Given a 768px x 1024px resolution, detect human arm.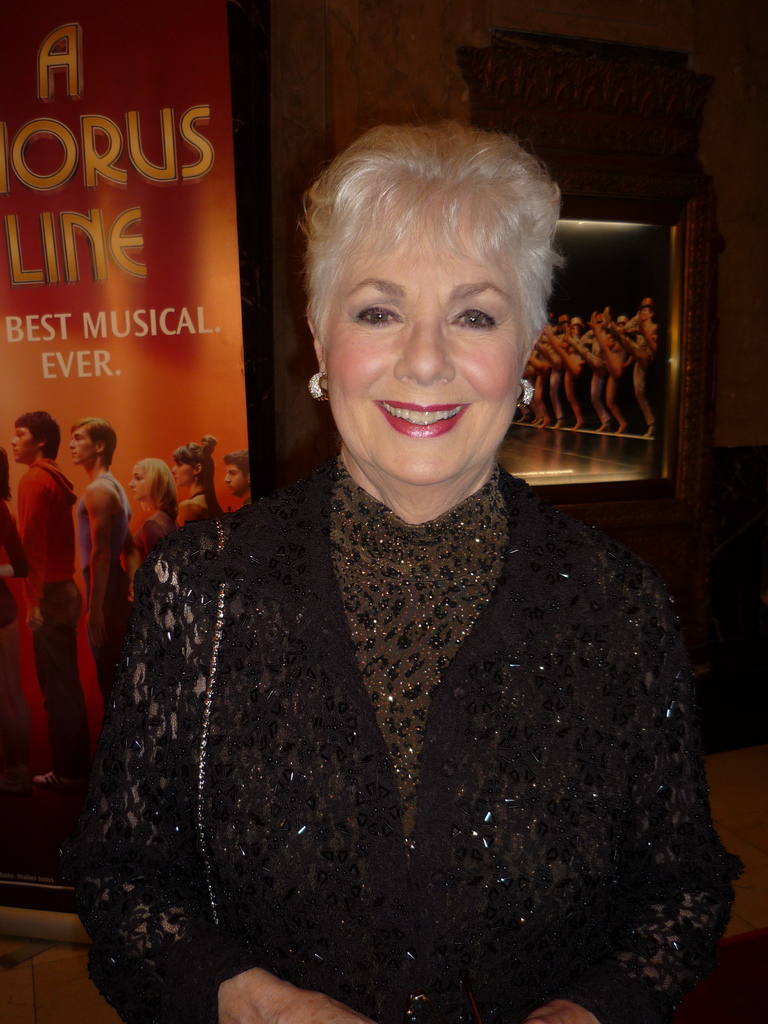
[left=0, top=500, right=41, bottom=588].
